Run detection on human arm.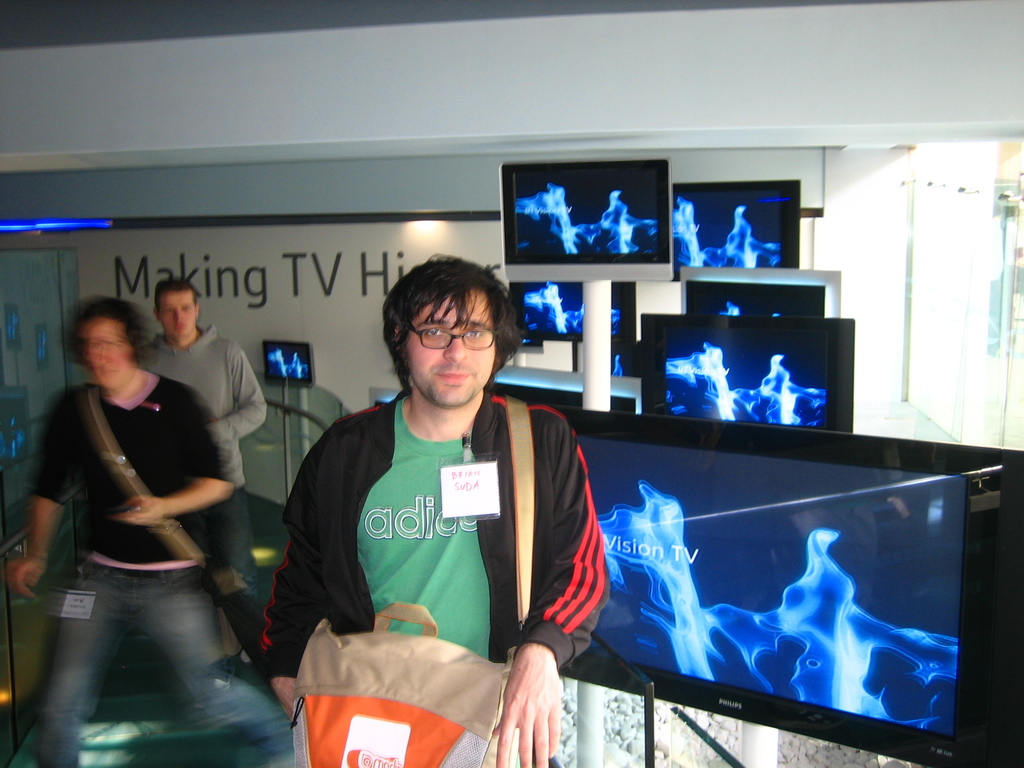
Result: (x1=207, y1=344, x2=267, y2=445).
